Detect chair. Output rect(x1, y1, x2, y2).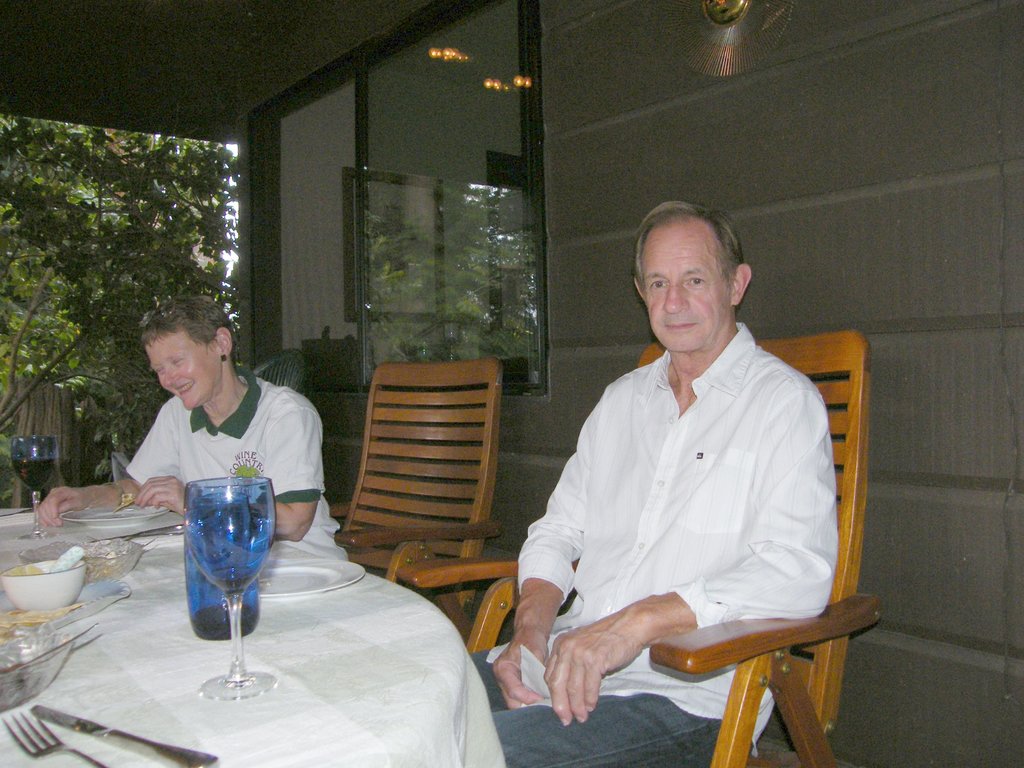
rect(248, 346, 310, 402).
